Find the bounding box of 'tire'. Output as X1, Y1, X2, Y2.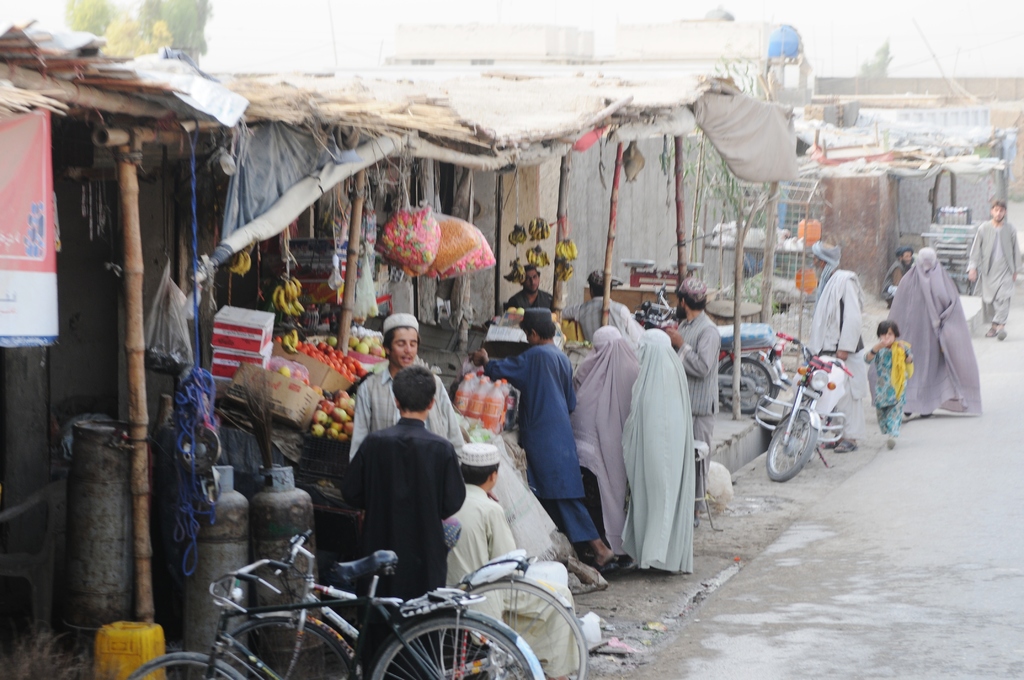
825, 397, 851, 439.
